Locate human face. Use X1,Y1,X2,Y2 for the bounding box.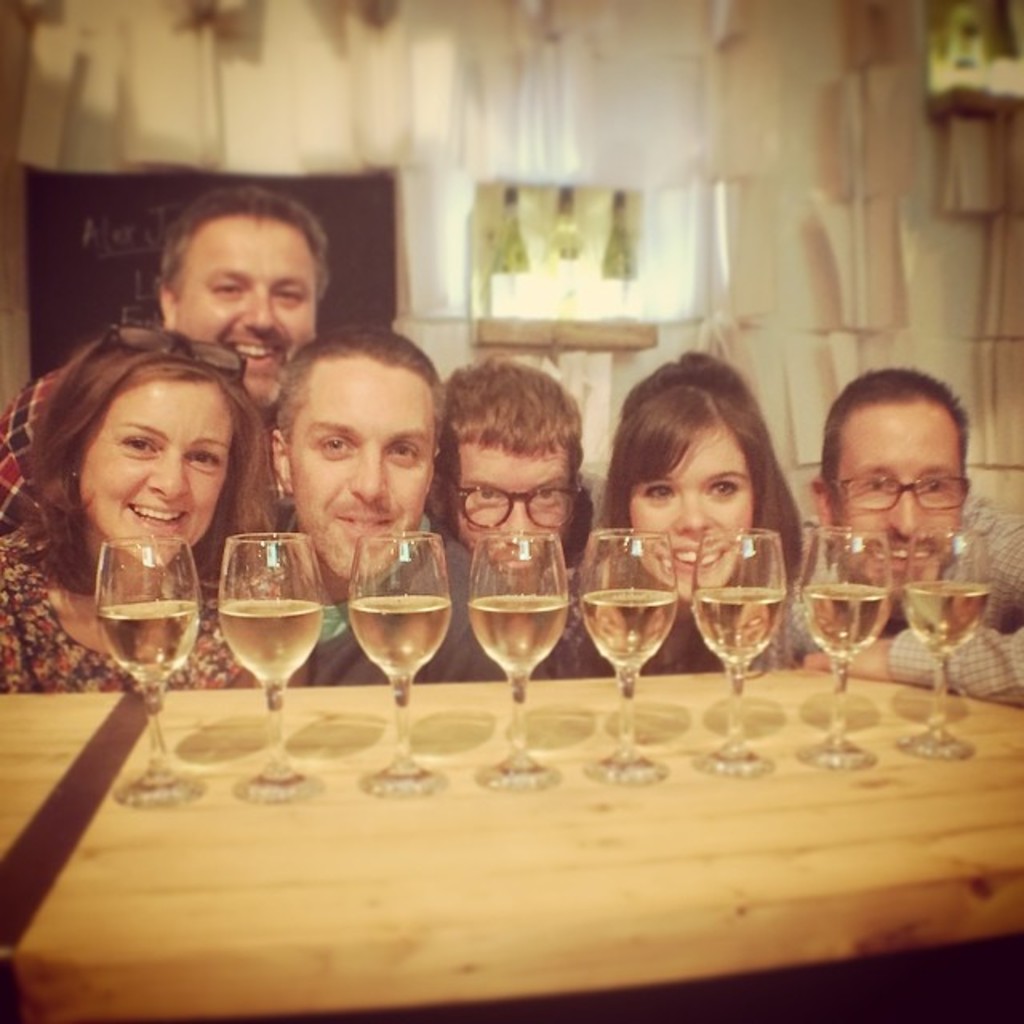
451,446,581,574.
